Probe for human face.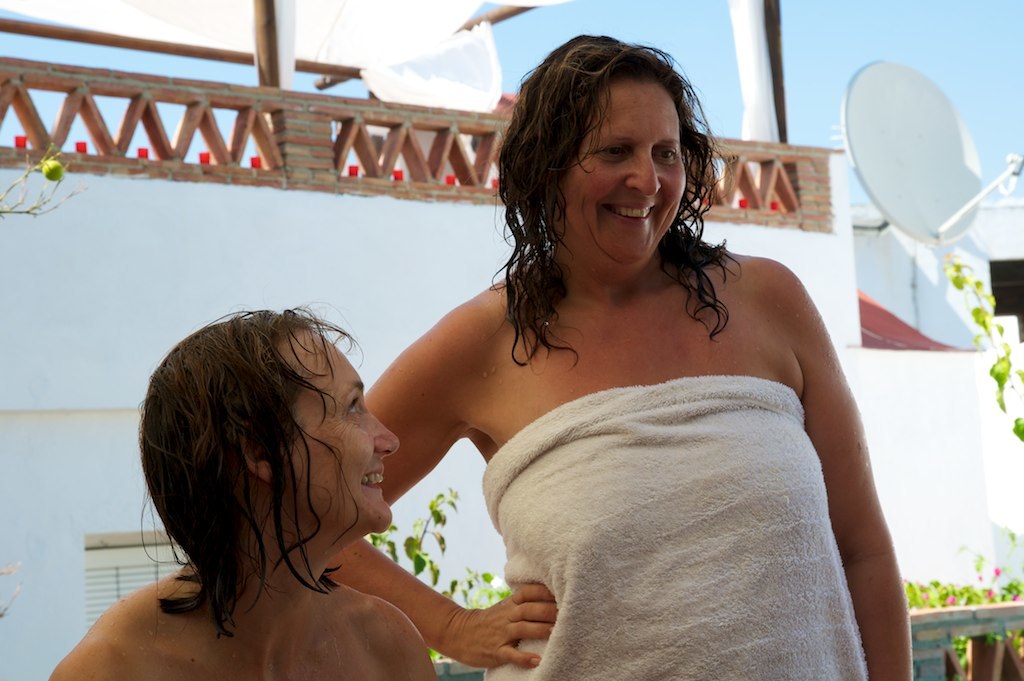
Probe result: select_region(557, 79, 684, 271).
